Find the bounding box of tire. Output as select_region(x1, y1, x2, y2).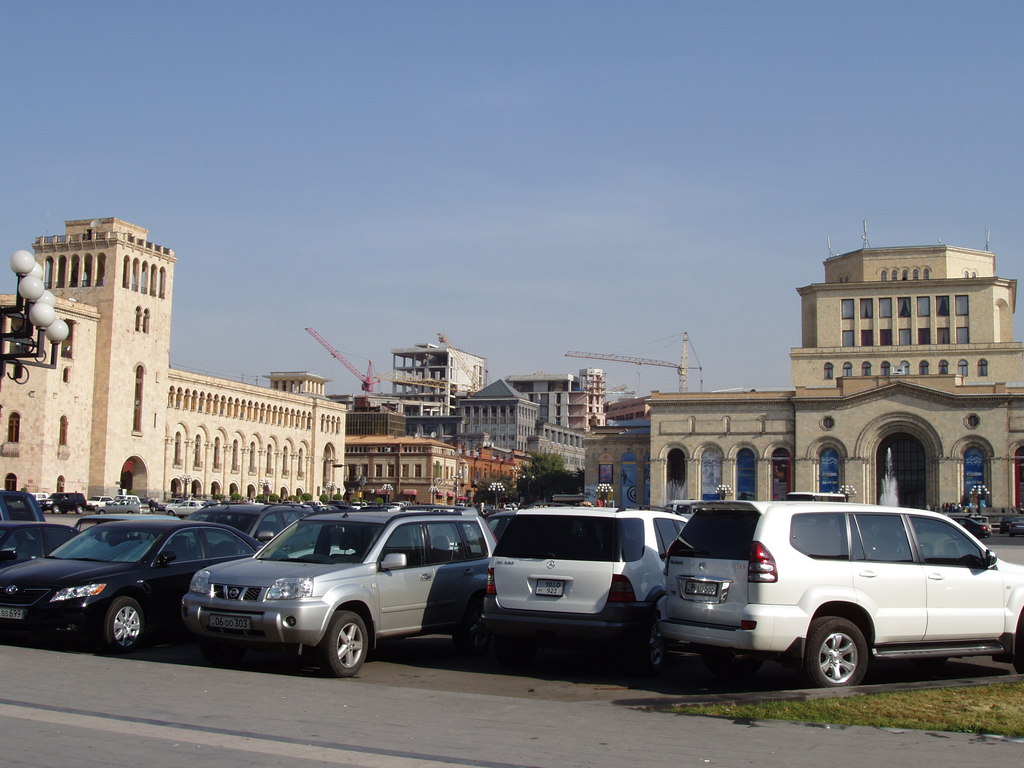
select_region(201, 636, 246, 666).
